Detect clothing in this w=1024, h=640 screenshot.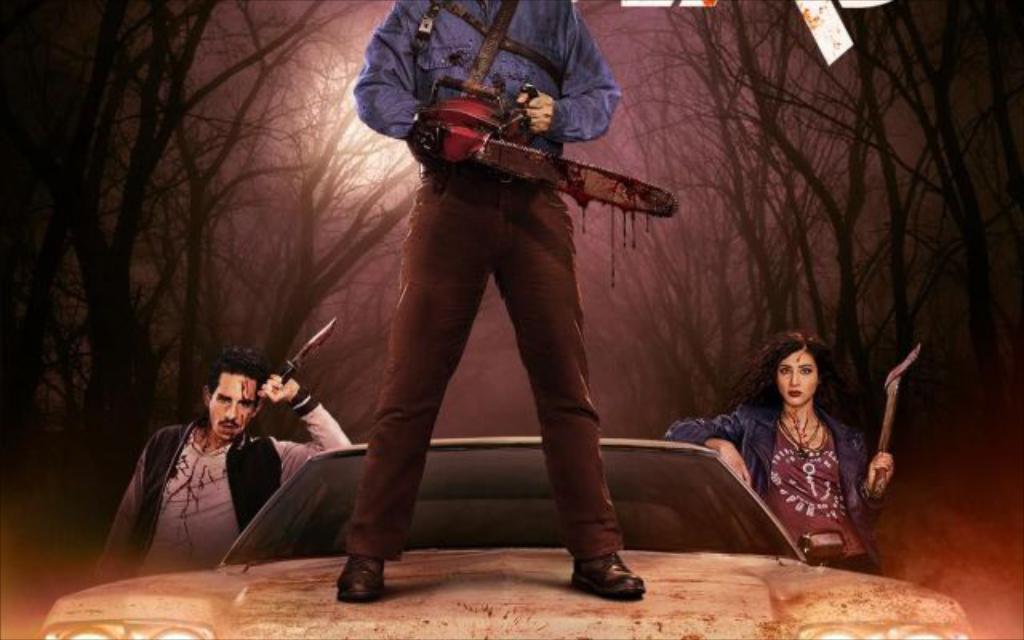
Detection: left=346, top=0, right=622, bottom=557.
